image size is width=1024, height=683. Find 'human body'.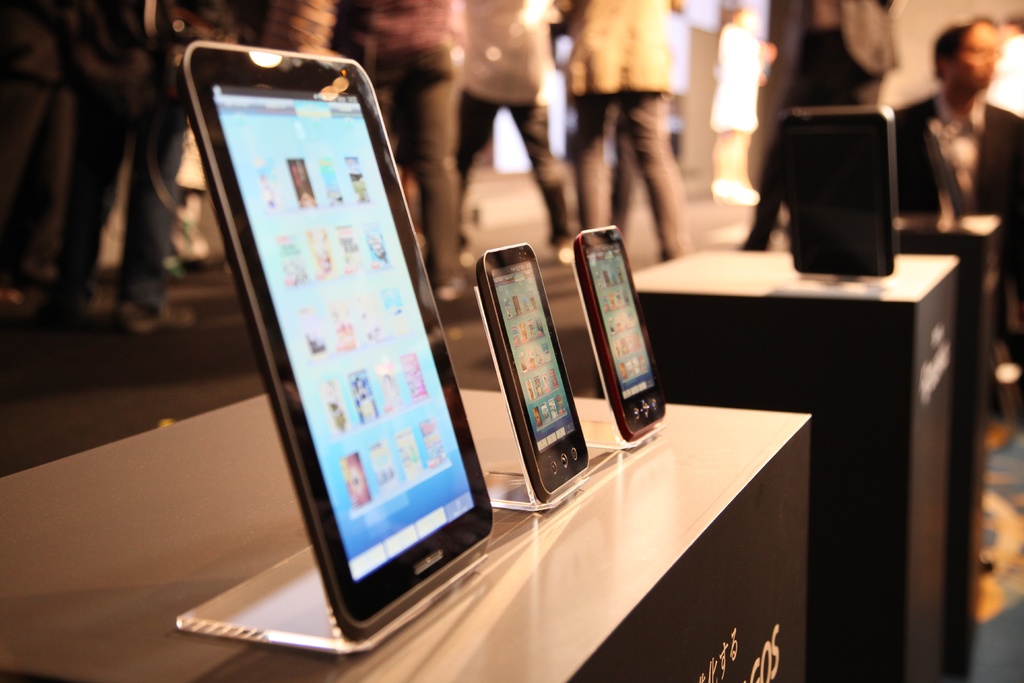
x1=913, y1=0, x2=1012, y2=254.
